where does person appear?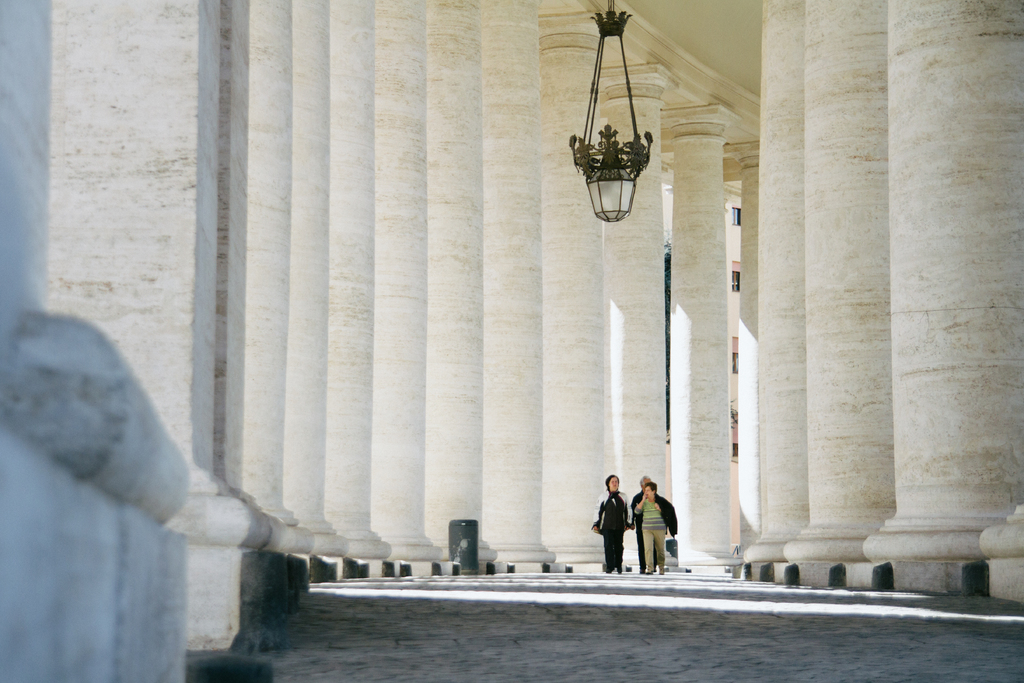
Appears at {"left": 632, "top": 481, "right": 670, "bottom": 573}.
